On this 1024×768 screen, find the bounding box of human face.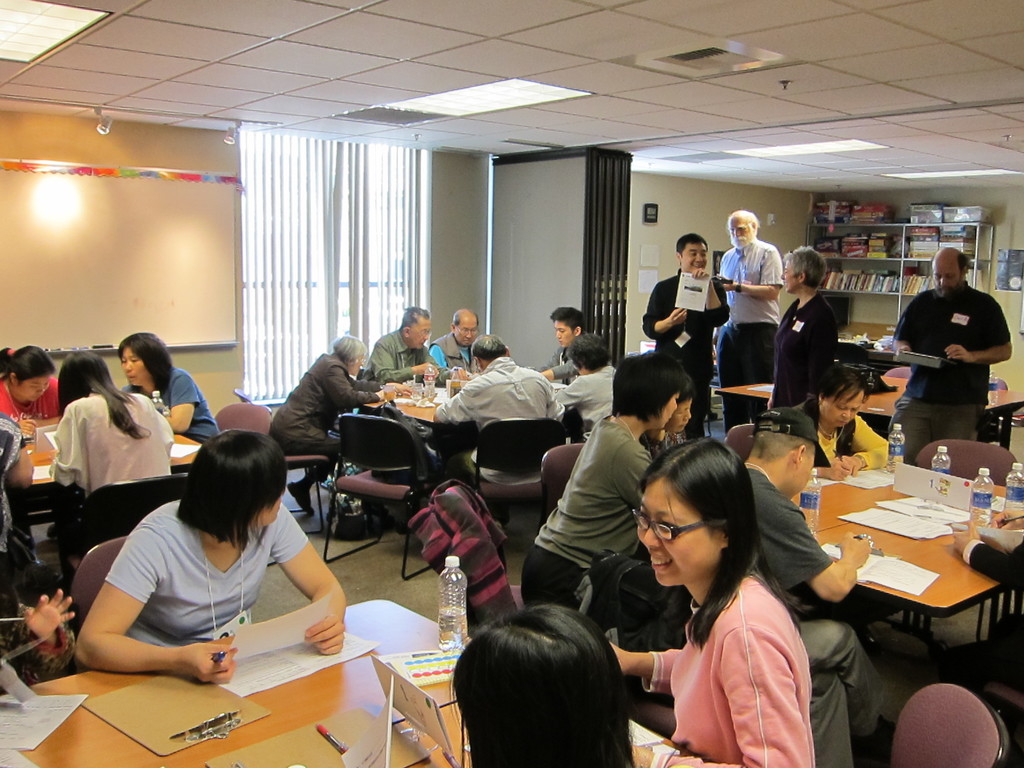
Bounding box: left=17, top=376, right=47, bottom=404.
